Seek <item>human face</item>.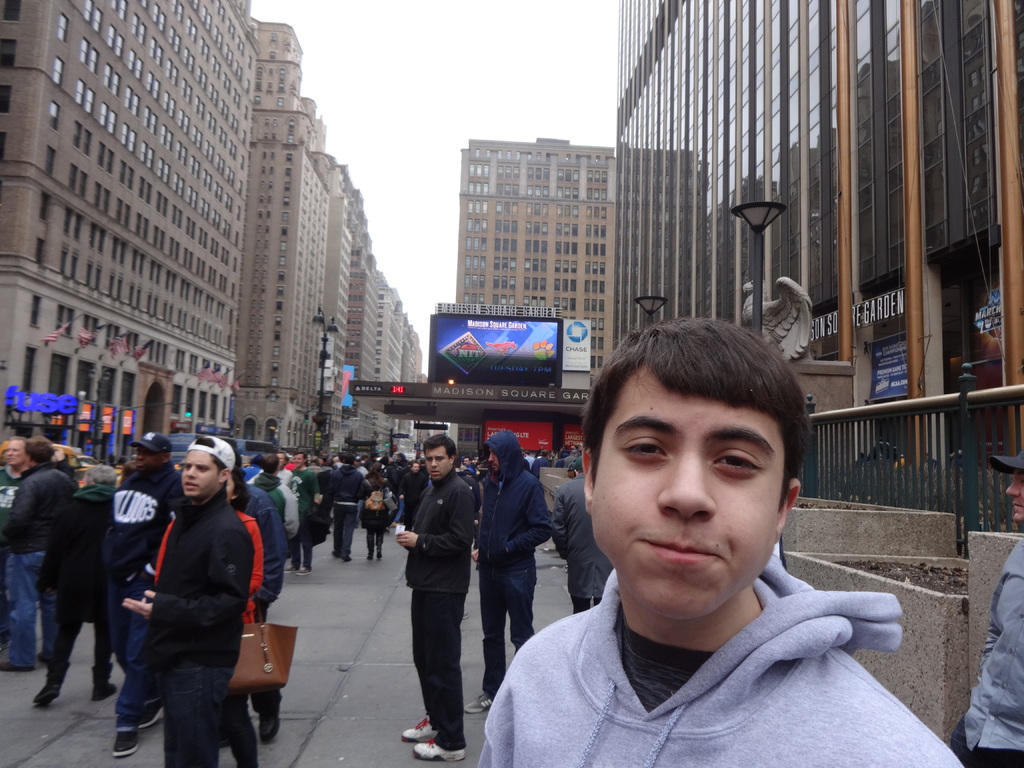
181, 450, 220, 498.
